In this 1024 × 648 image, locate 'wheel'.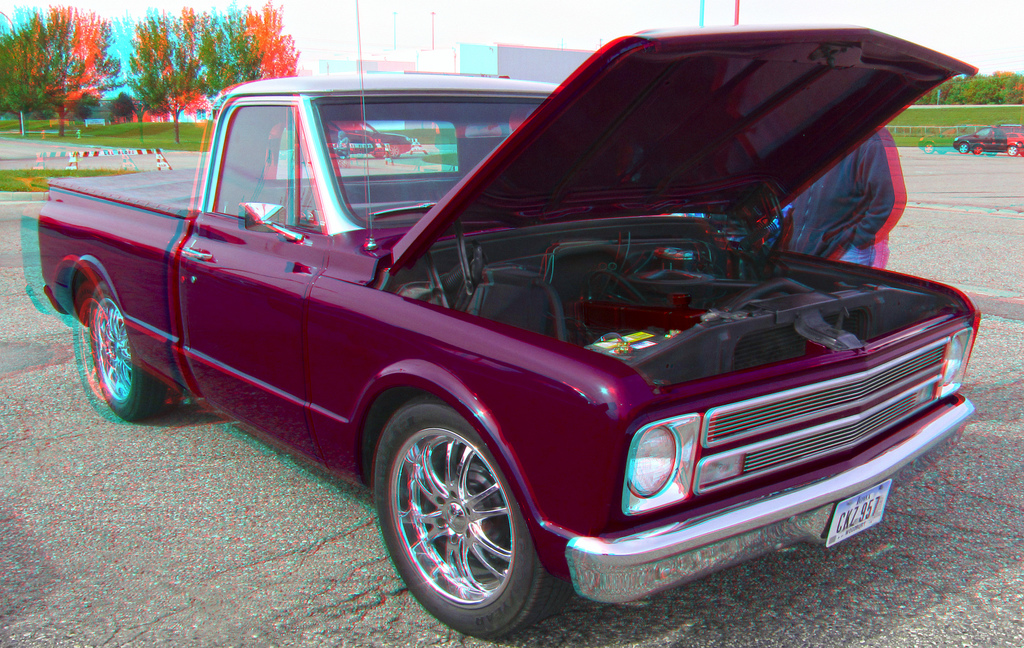
Bounding box: (x1=82, y1=275, x2=160, y2=420).
